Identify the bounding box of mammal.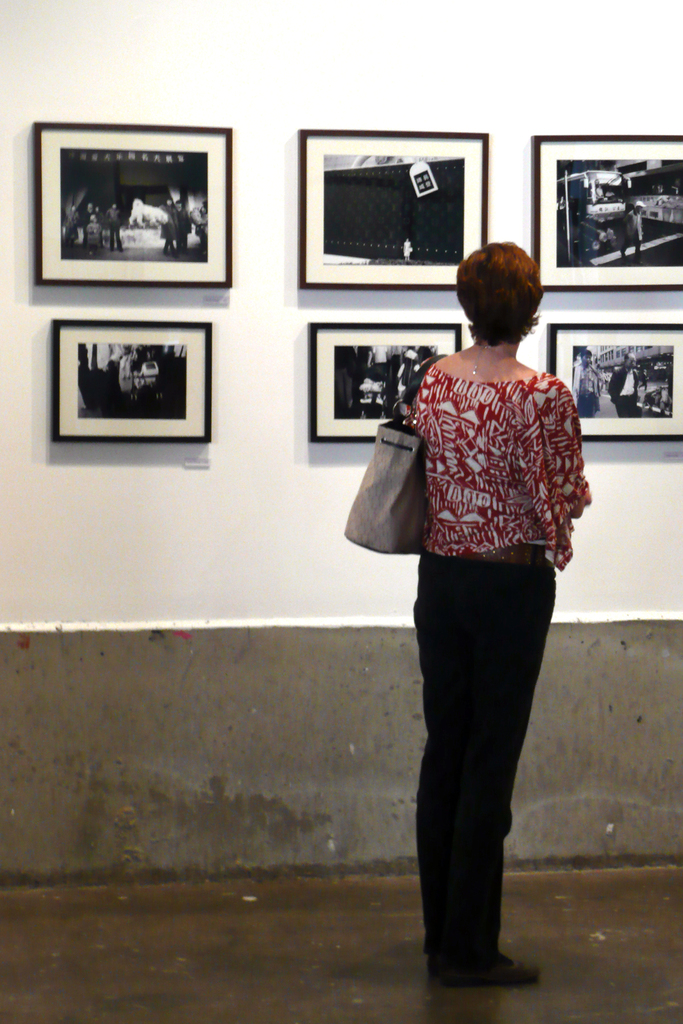
[62, 203, 80, 244].
